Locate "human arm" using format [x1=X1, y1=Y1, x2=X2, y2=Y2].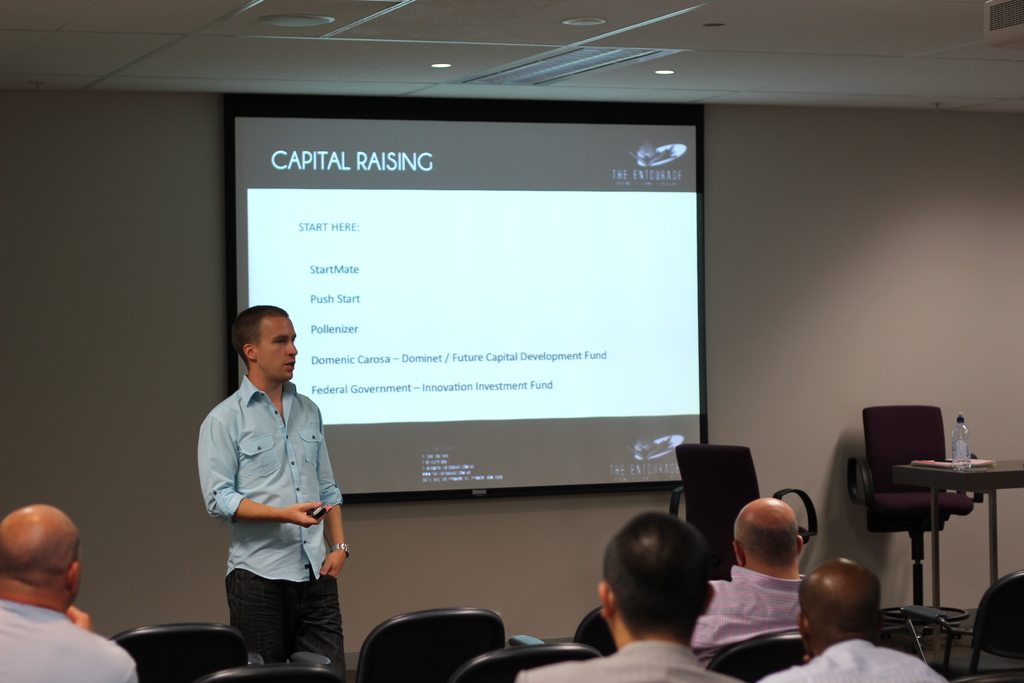
[x1=83, y1=635, x2=146, y2=682].
